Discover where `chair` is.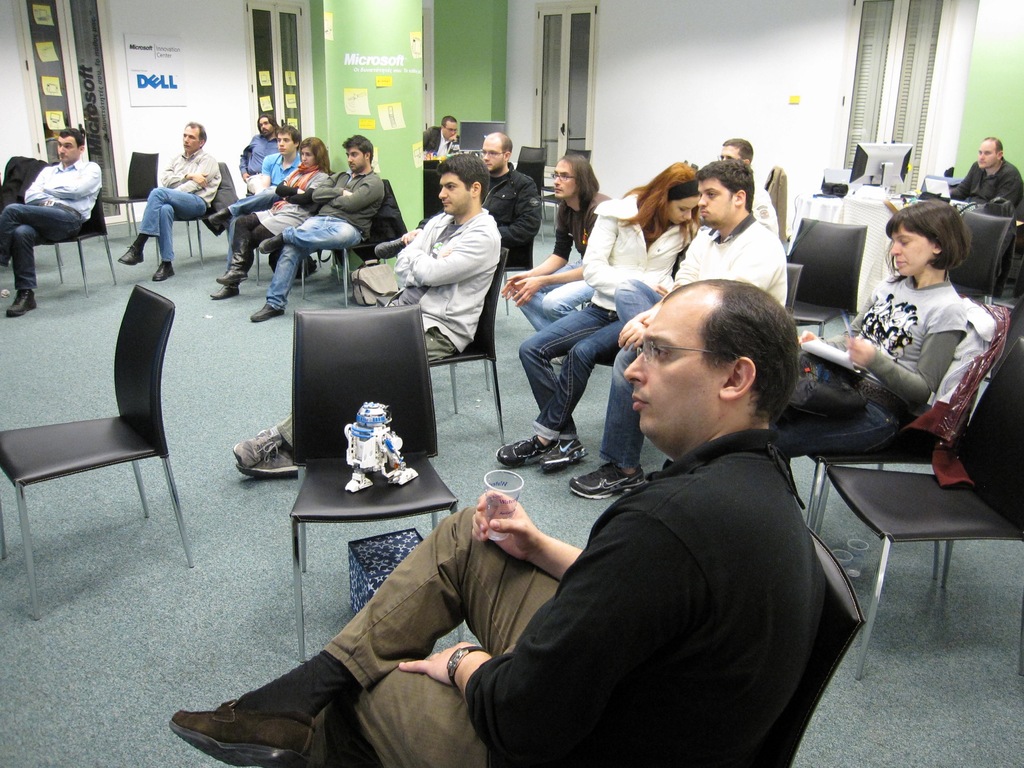
Discovered at pyautogui.locateOnScreen(785, 216, 858, 341).
